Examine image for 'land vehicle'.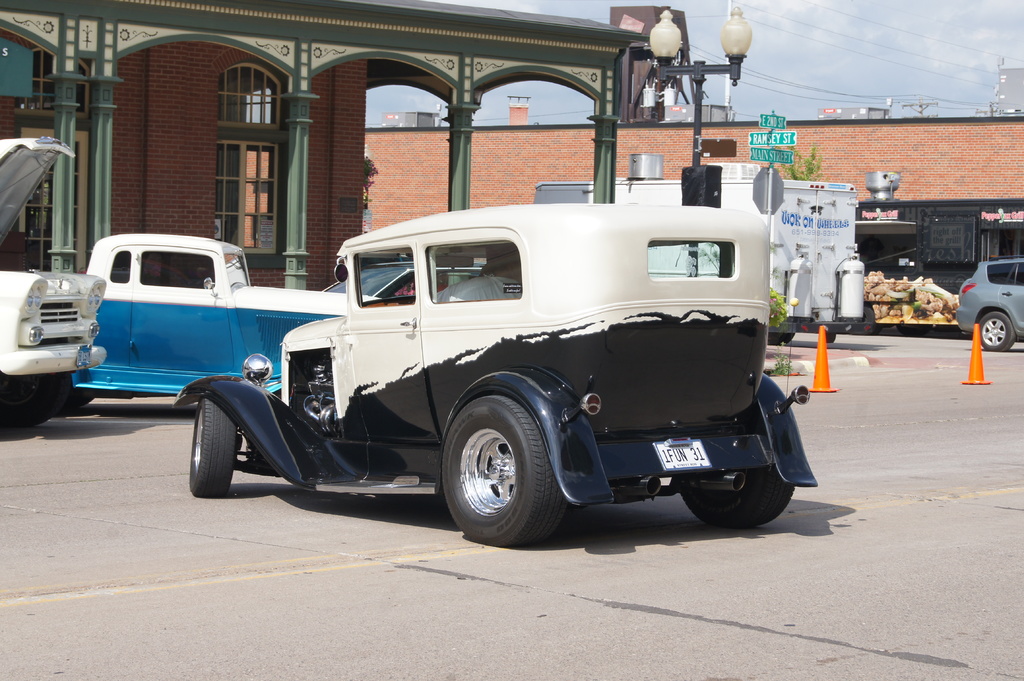
Examination result: <box>955,255,1023,352</box>.
